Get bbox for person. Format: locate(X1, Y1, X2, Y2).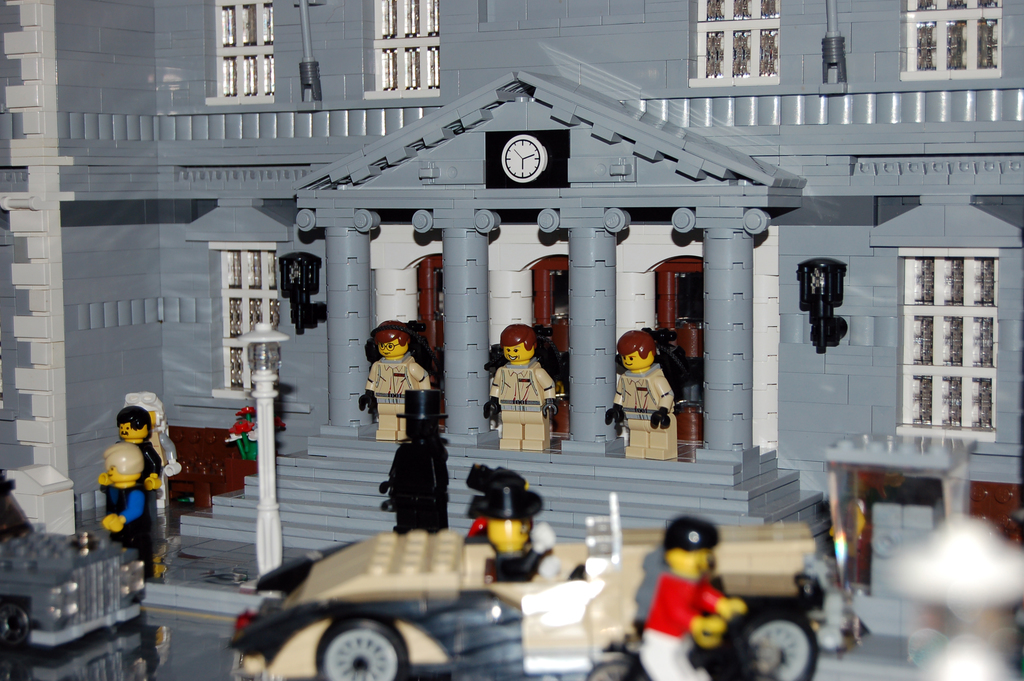
locate(120, 388, 180, 509).
